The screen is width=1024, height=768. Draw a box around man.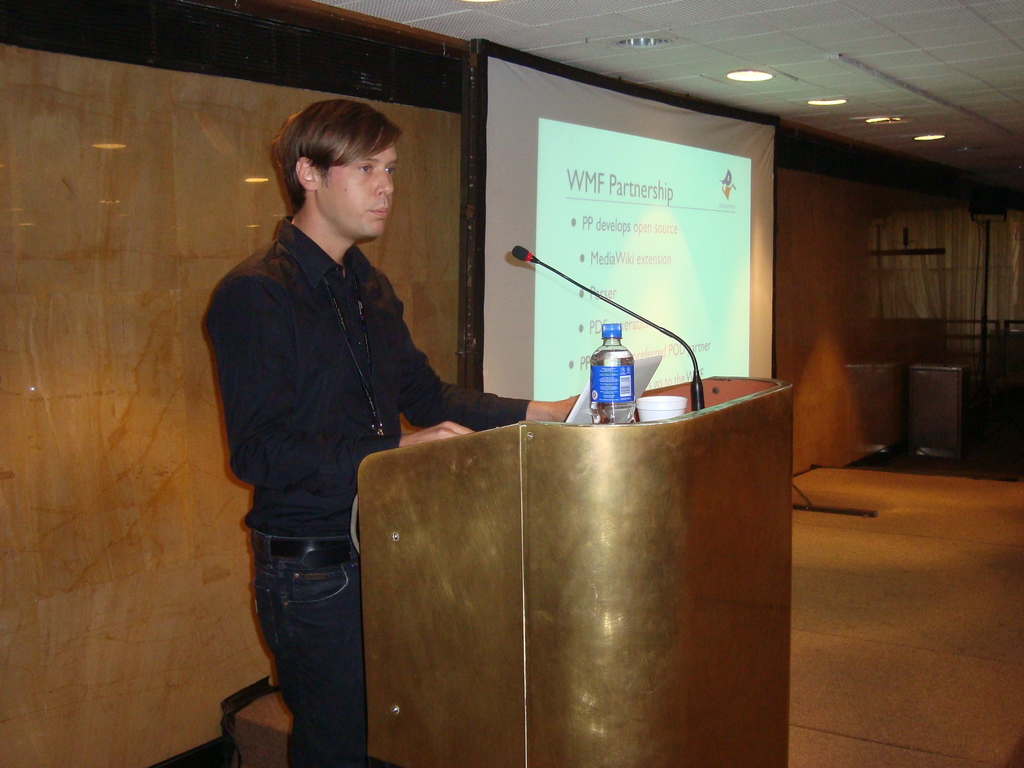
{"left": 194, "top": 93, "right": 592, "bottom": 765}.
